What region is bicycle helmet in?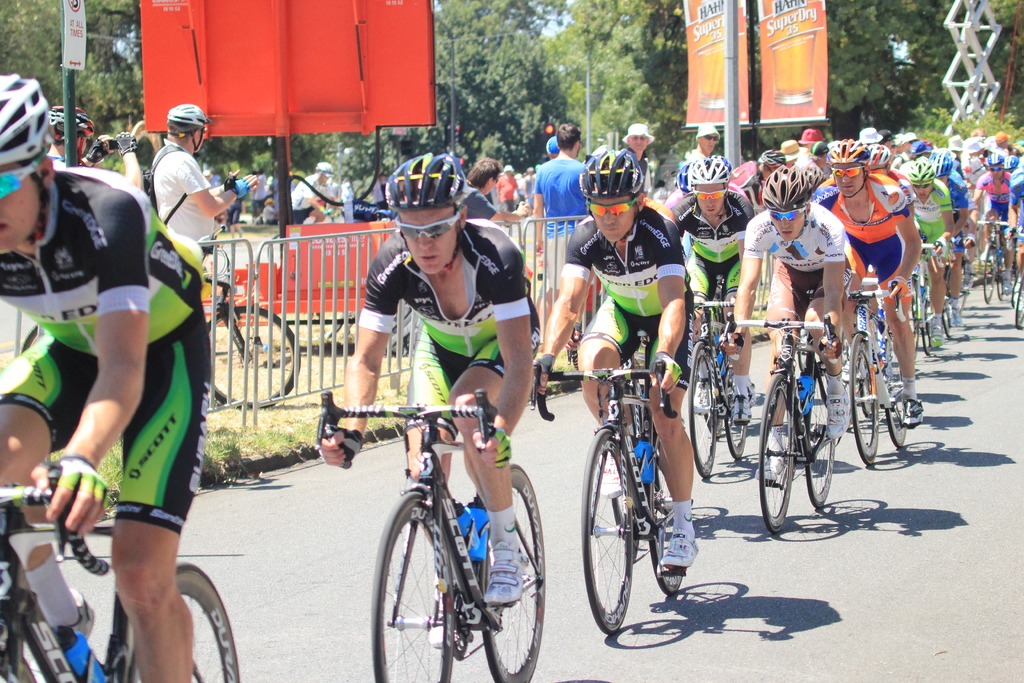
[926, 155, 943, 175].
